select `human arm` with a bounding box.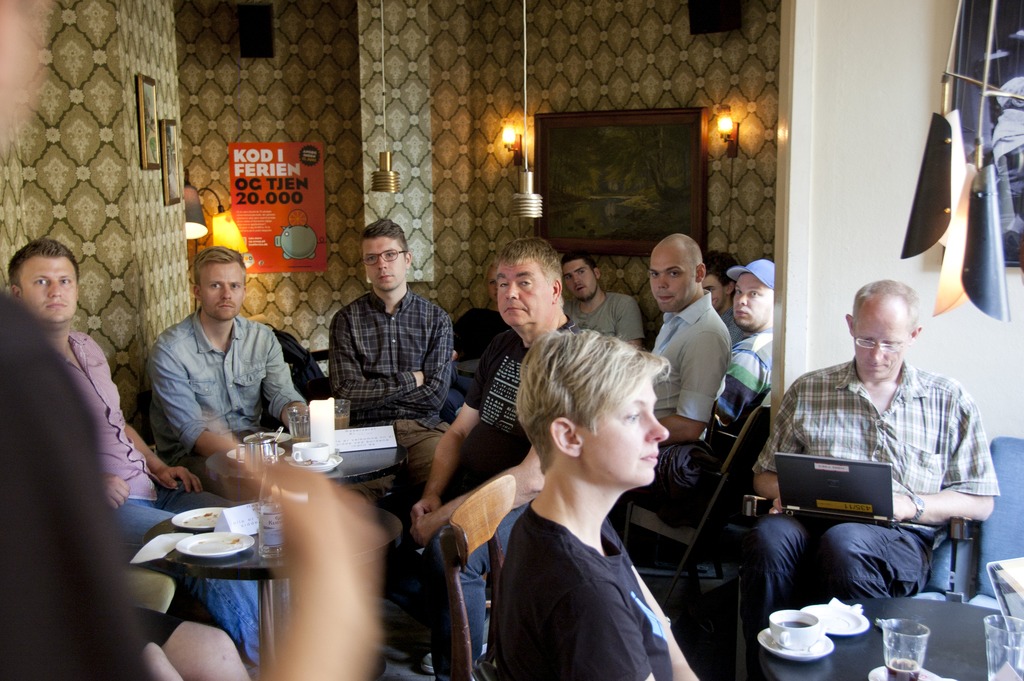
crop(327, 308, 429, 400).
